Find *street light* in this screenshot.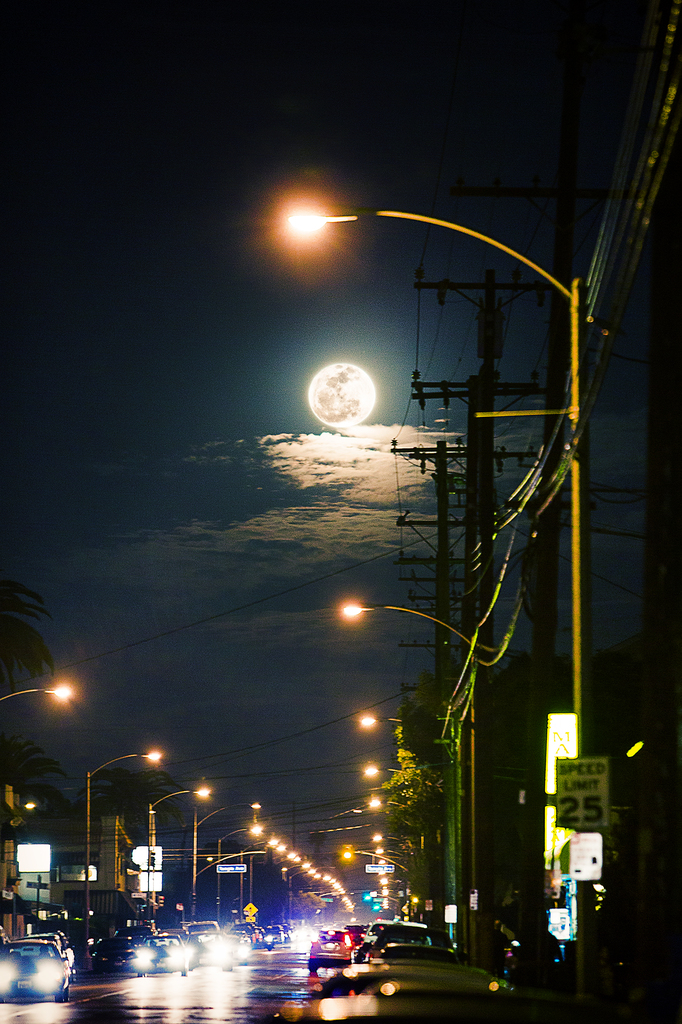
The bounding box for *street light* is [197,798,262,938].
